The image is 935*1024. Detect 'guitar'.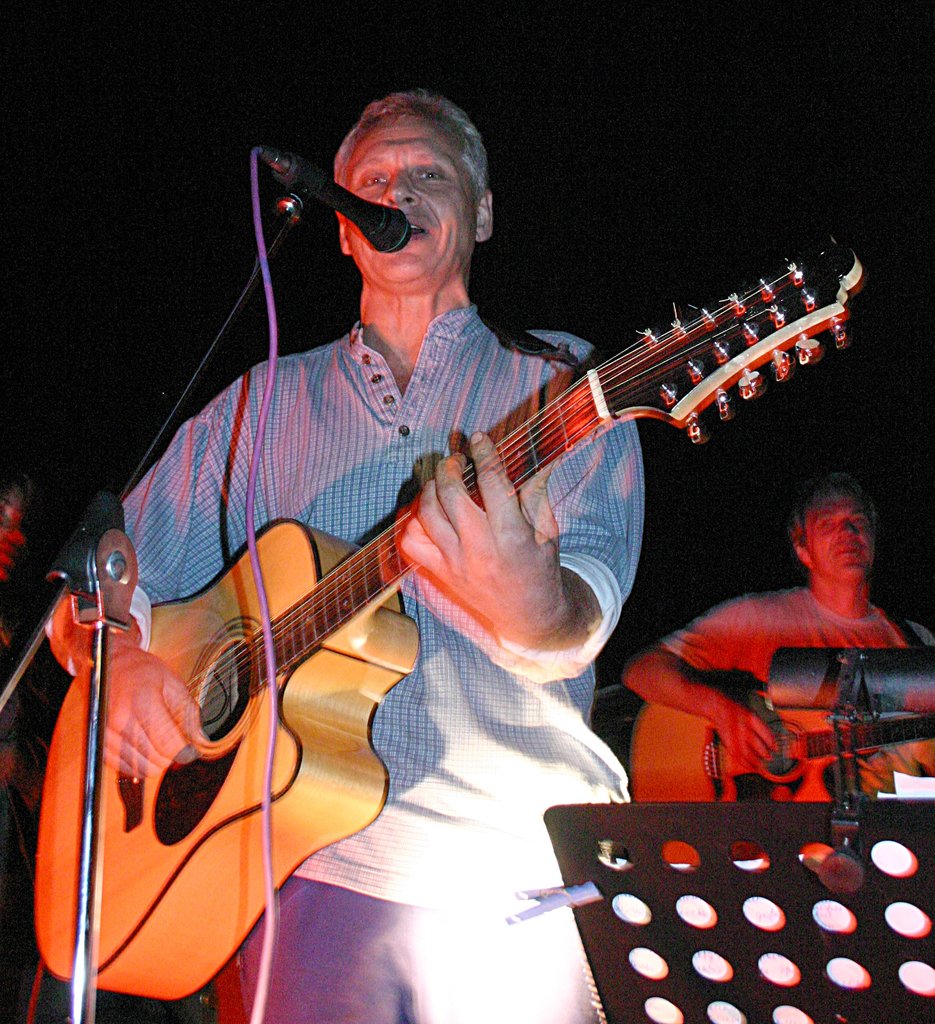
Detection: <box>36,232,867,1004</box>.
